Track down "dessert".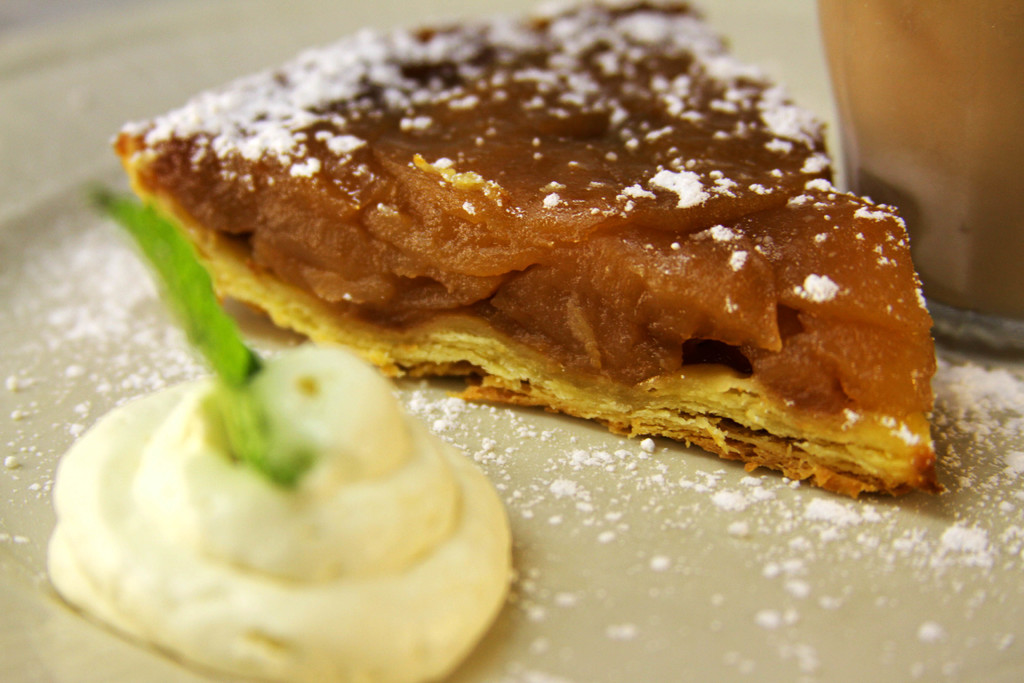
Tracked to l=28, t=348, r=509, b=682.
